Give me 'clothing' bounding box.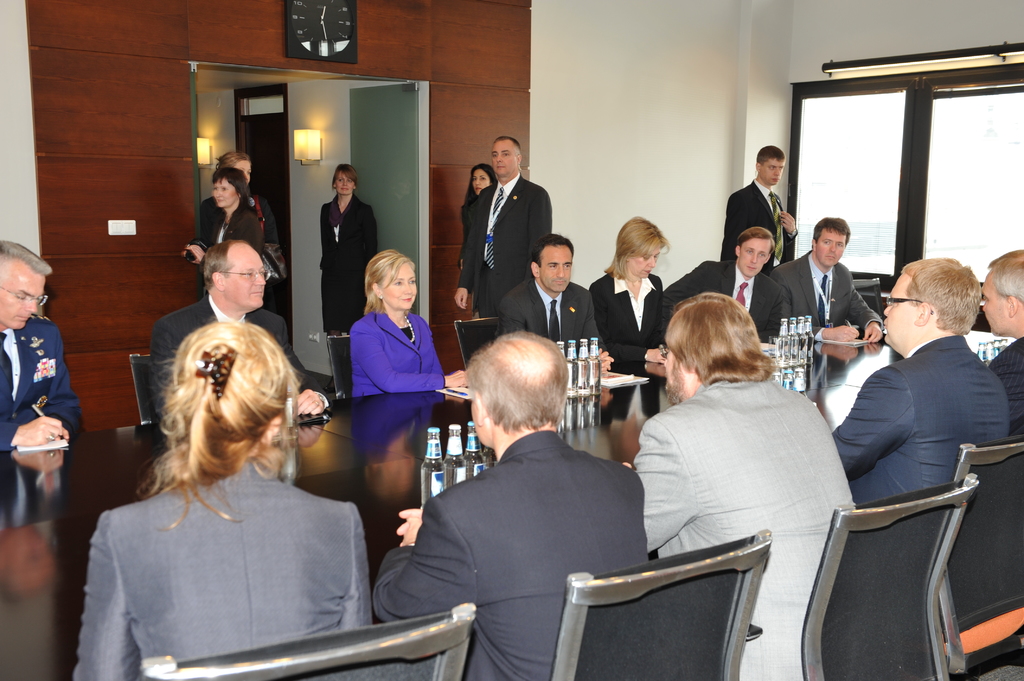
(x1=495, y1=272, x2=610, y2=352).
